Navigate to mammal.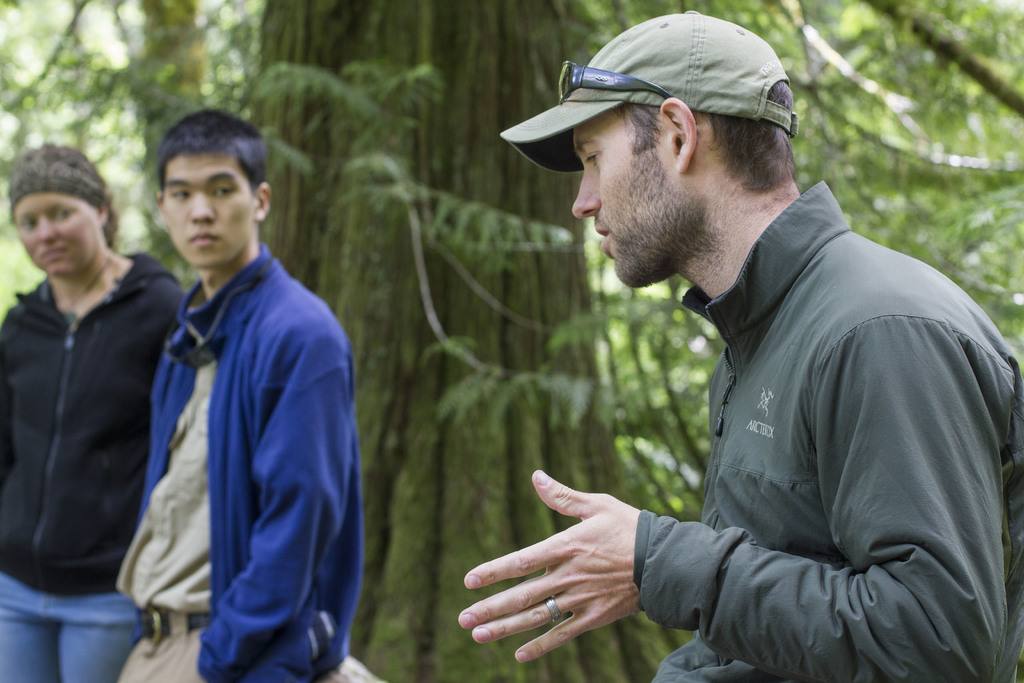
Navigation target: {"left": 458, "top": 9, "right": 1023, "bottom": 682}.
